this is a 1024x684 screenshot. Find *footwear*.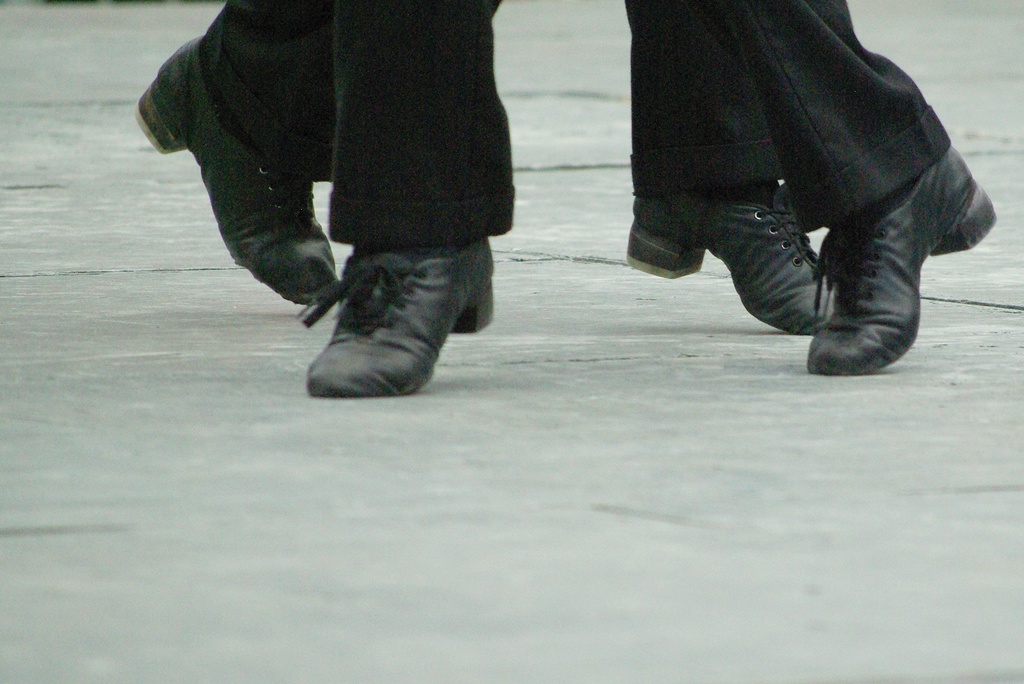
Bounding box: pyautogui.locateOnScreen(288, 234, 474, 398).
